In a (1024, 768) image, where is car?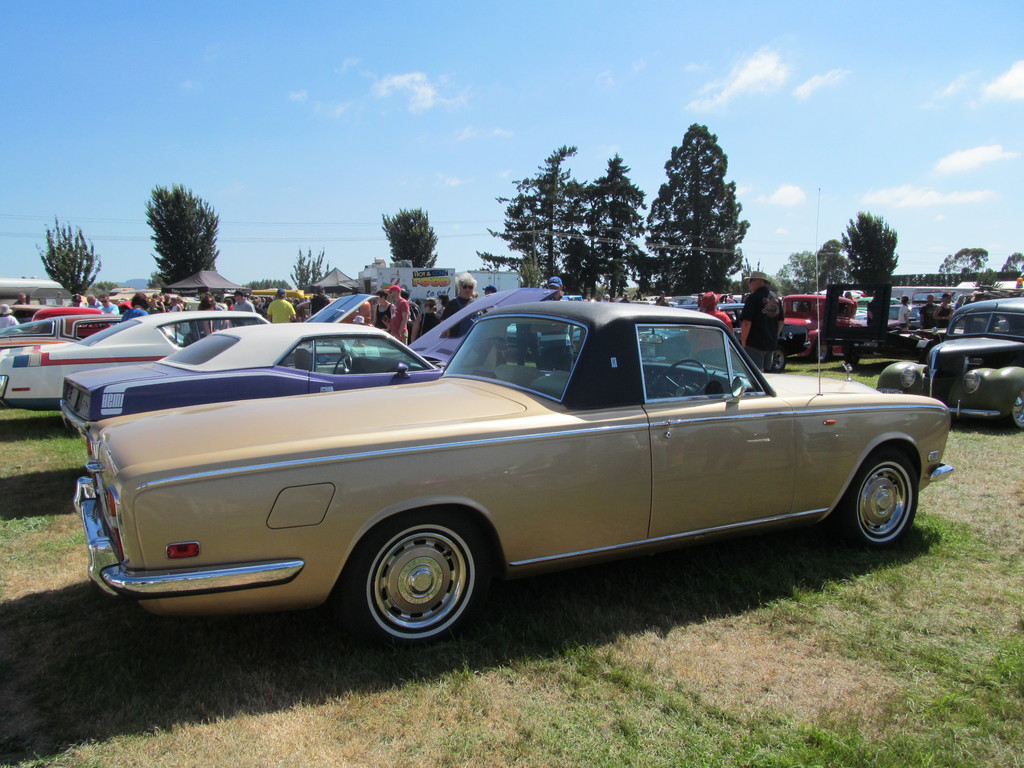
rect(3, 315, 184, 346).
